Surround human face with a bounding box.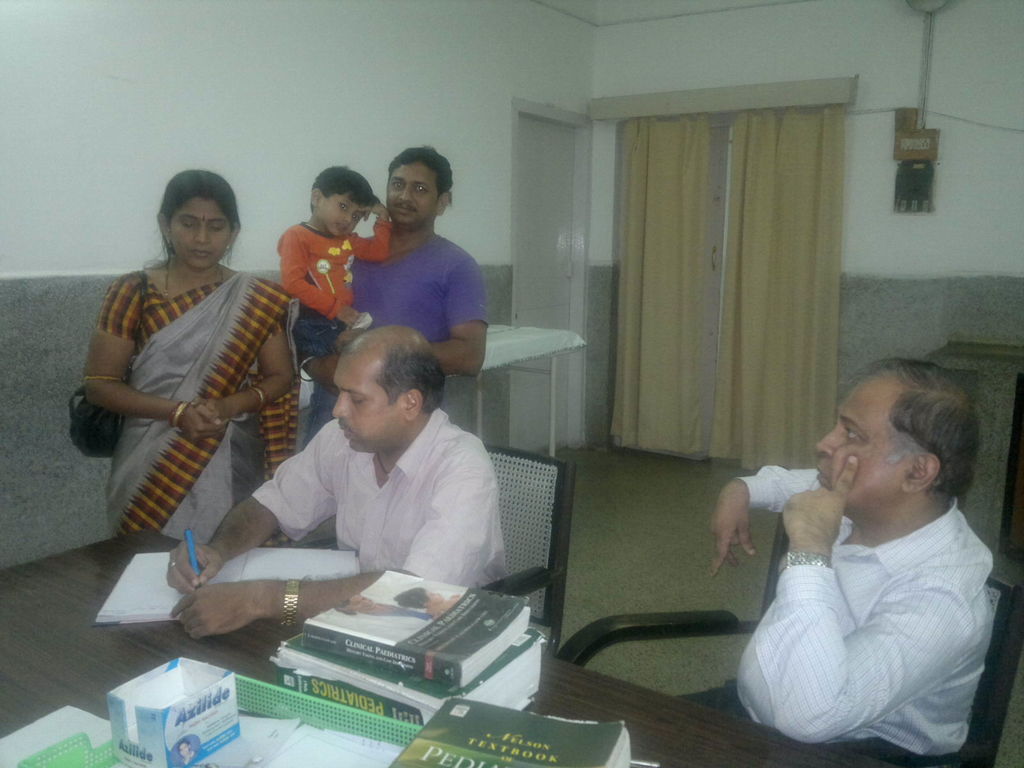
[x1=316, y1=197, x2=369, y2=236].
